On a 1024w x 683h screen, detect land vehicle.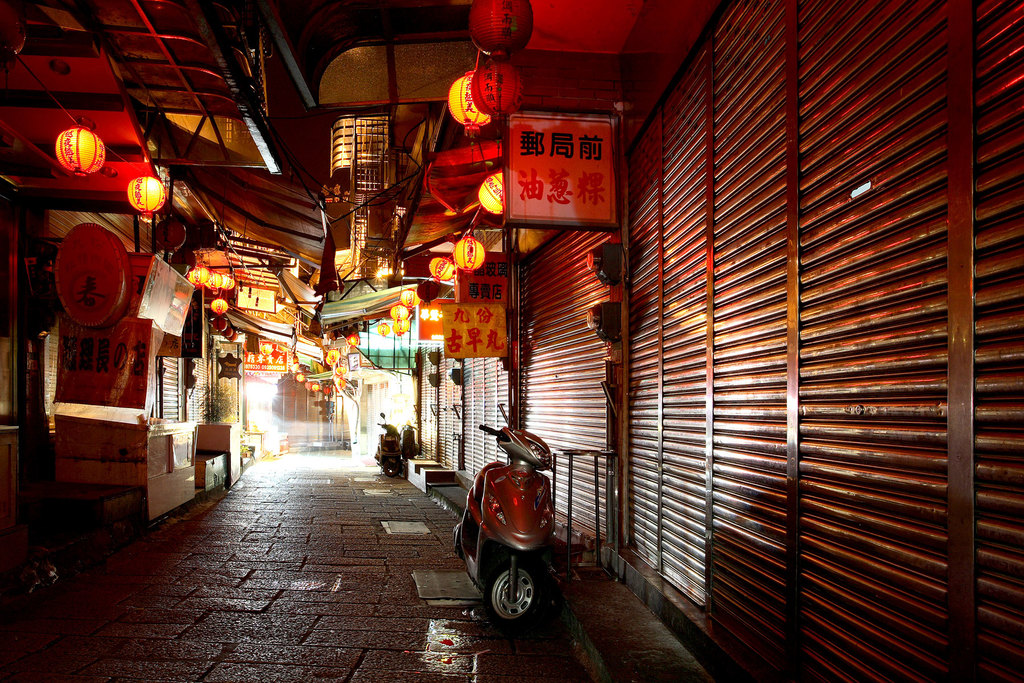
Rect(472, 440, 573, 658).
